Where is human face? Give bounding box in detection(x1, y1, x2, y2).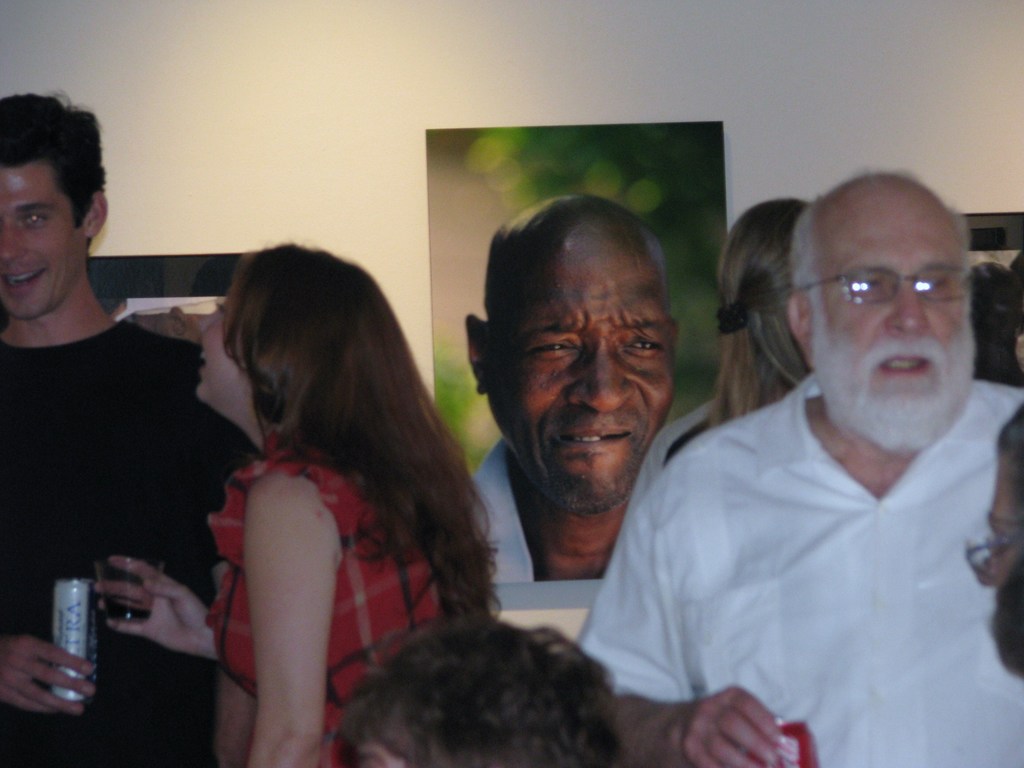
detection(0, 161, 84, 319).
